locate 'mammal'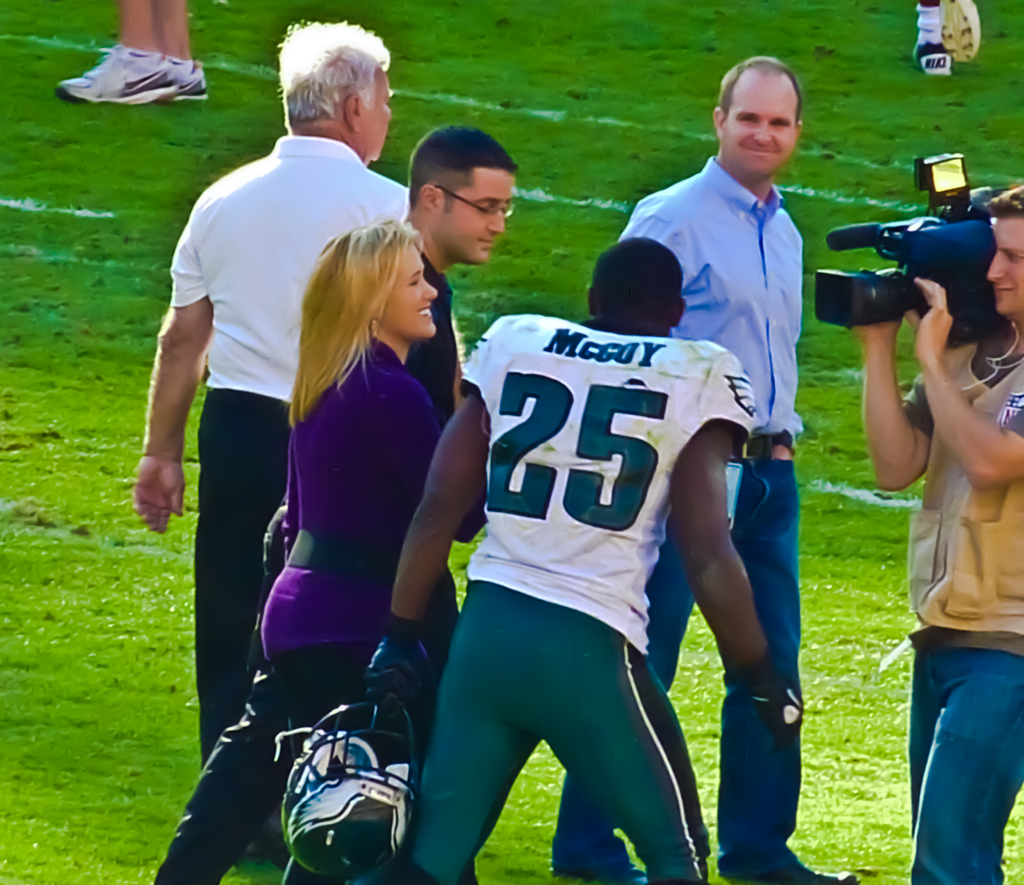
{"x1": 145, "y1": 125, "x2": 519, "y2": 884}
